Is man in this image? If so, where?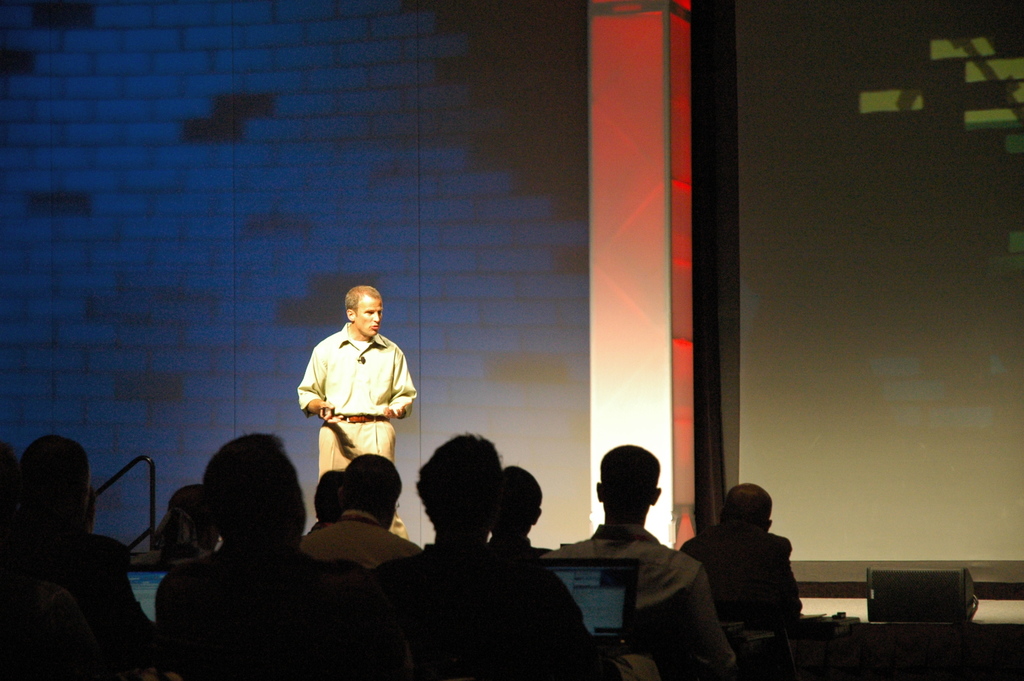
Yes, at x1=383 y1=433 x2=579 y2=680.
